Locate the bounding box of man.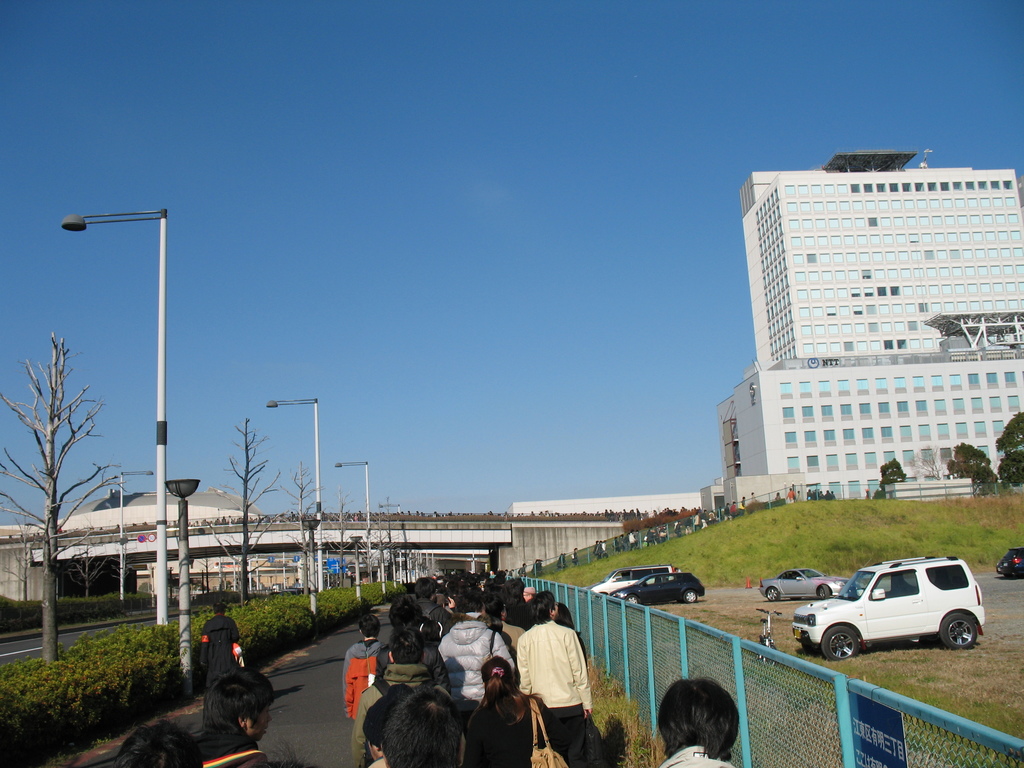
Bounding box: (x1=627, y1=529, x2=637, y2=550).
